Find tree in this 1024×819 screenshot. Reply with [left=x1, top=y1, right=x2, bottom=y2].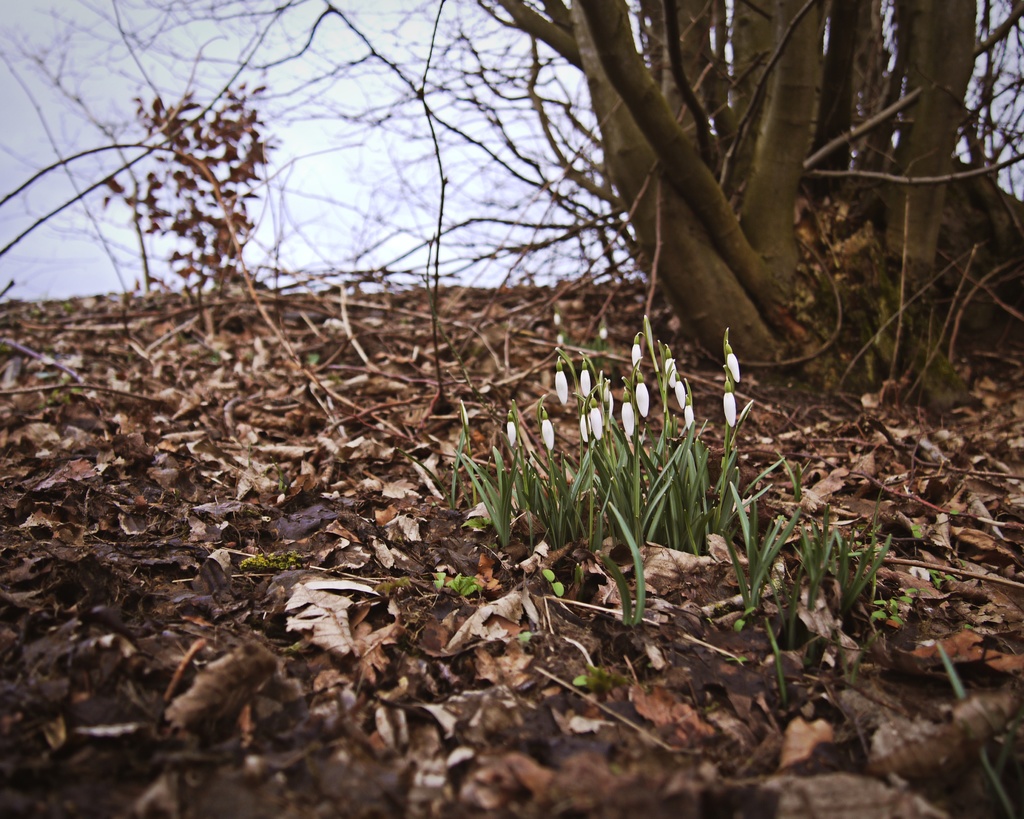
[left=477, top=0, right=1023, bottom=374].
